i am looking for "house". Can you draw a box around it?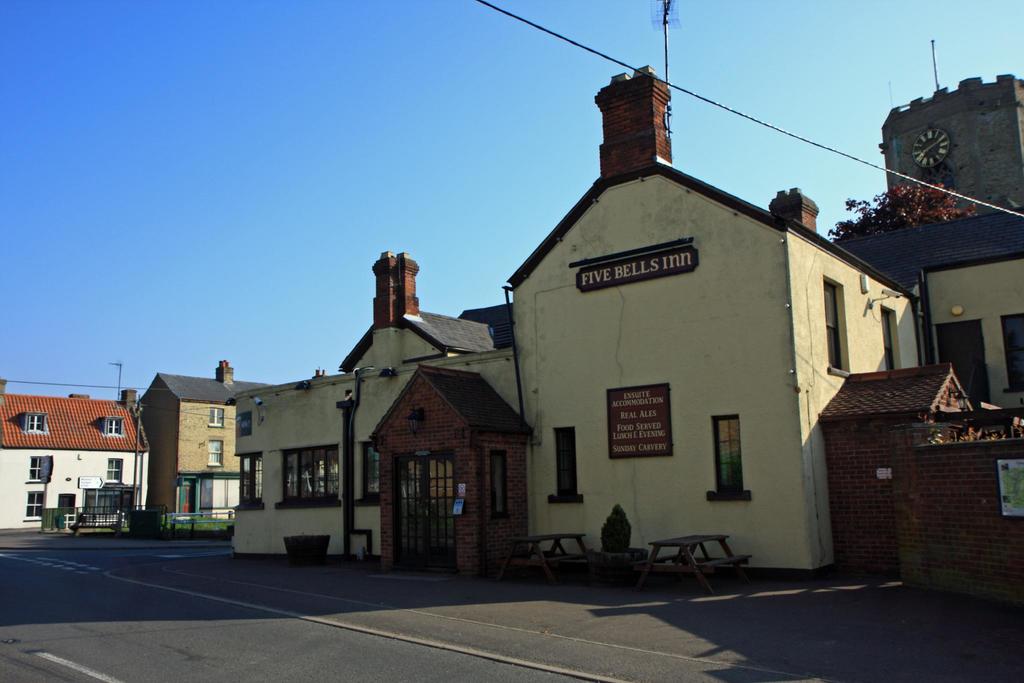
Sure, the bounding box is crop(837, 72, 1023, 435).
